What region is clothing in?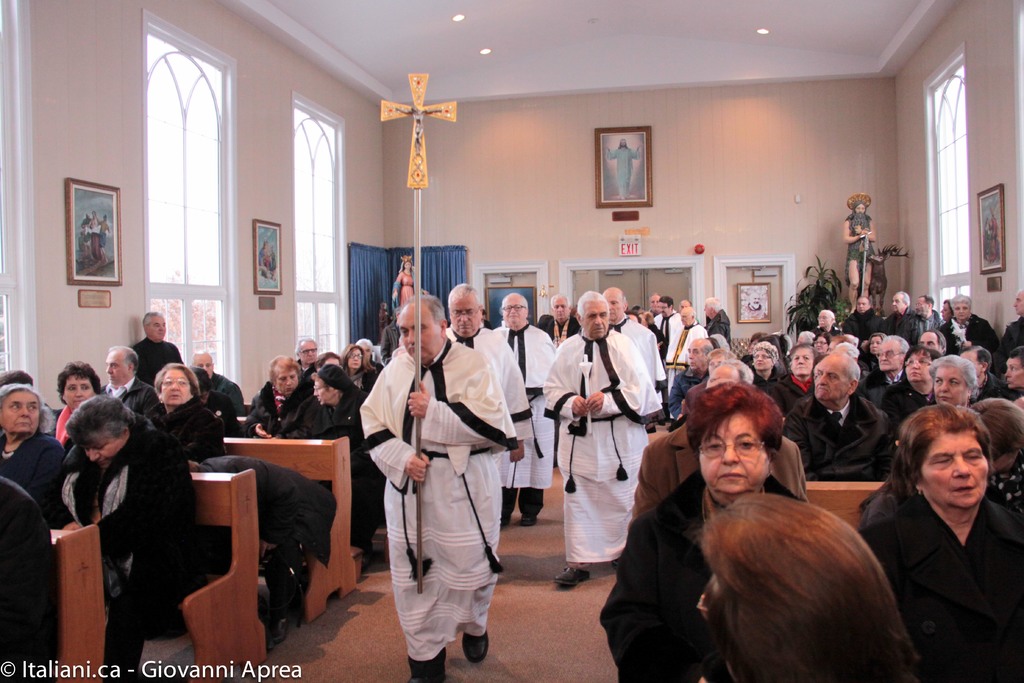
bbox(86, 224, 100, 259).
